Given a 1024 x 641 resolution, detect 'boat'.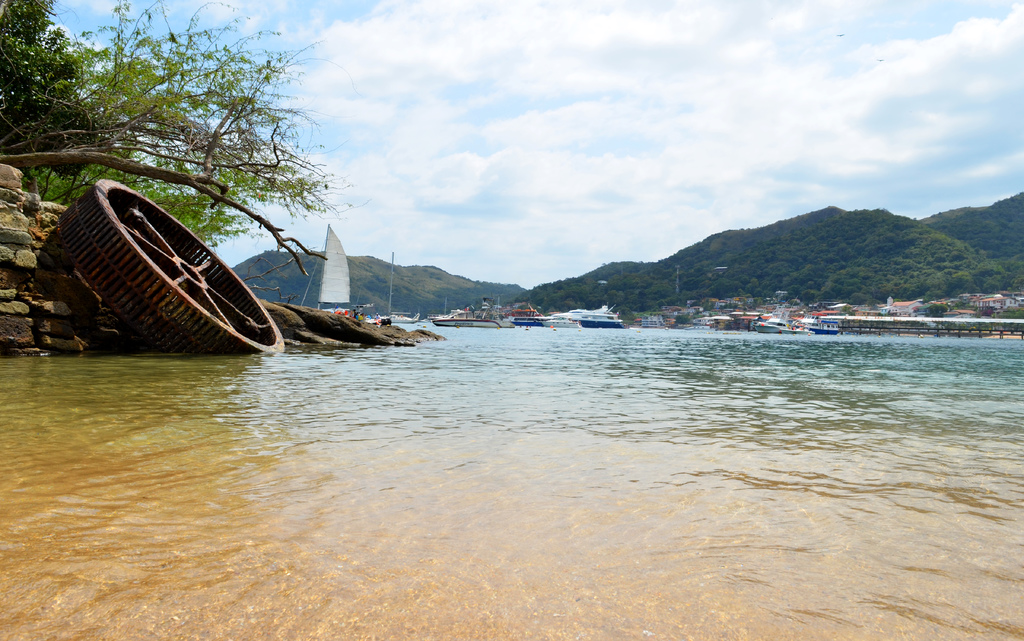
430:314:511:327.
